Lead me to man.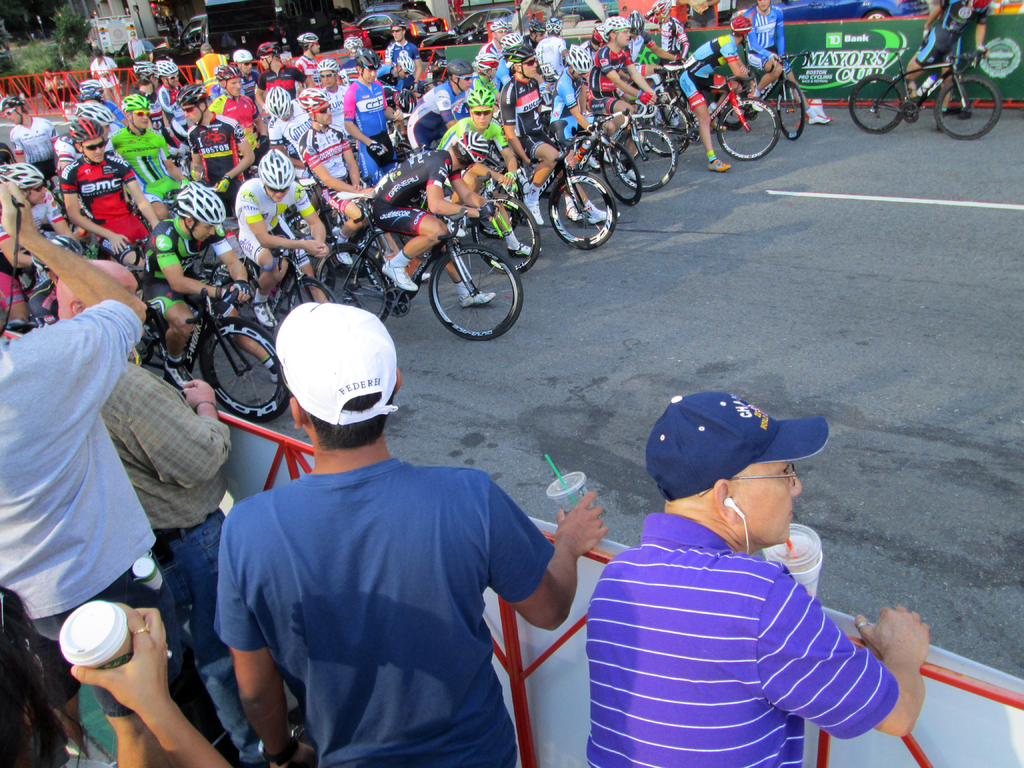
Lead to 210:294:609:767.
